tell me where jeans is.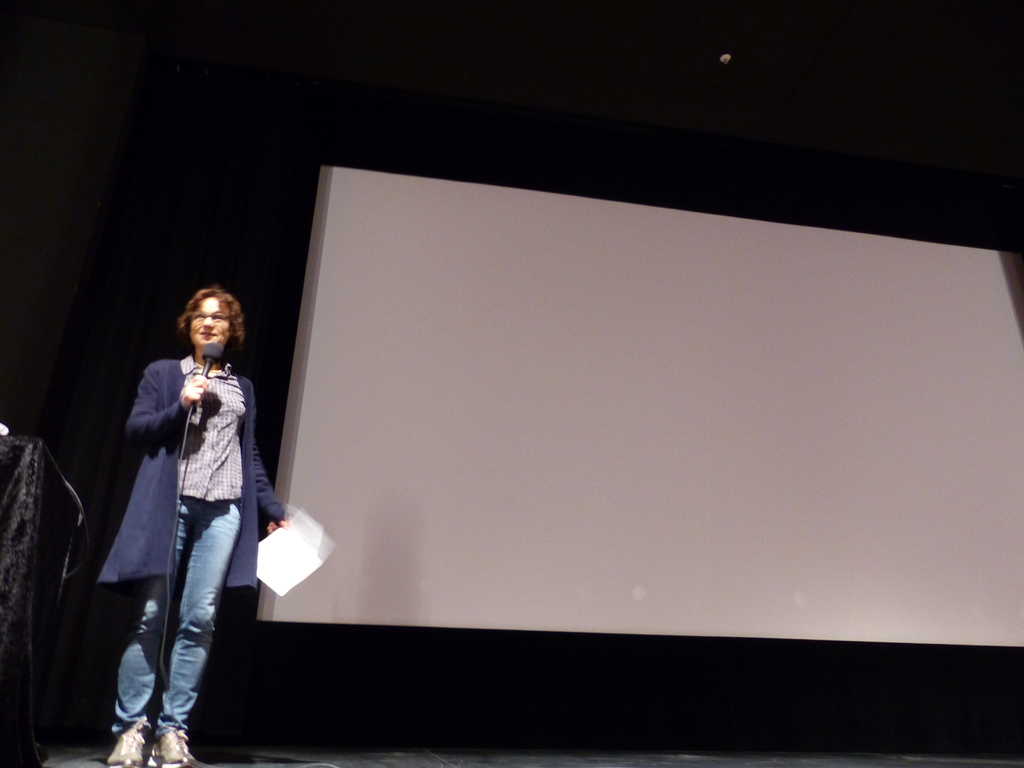
jeans is at (114,488,231,750).
